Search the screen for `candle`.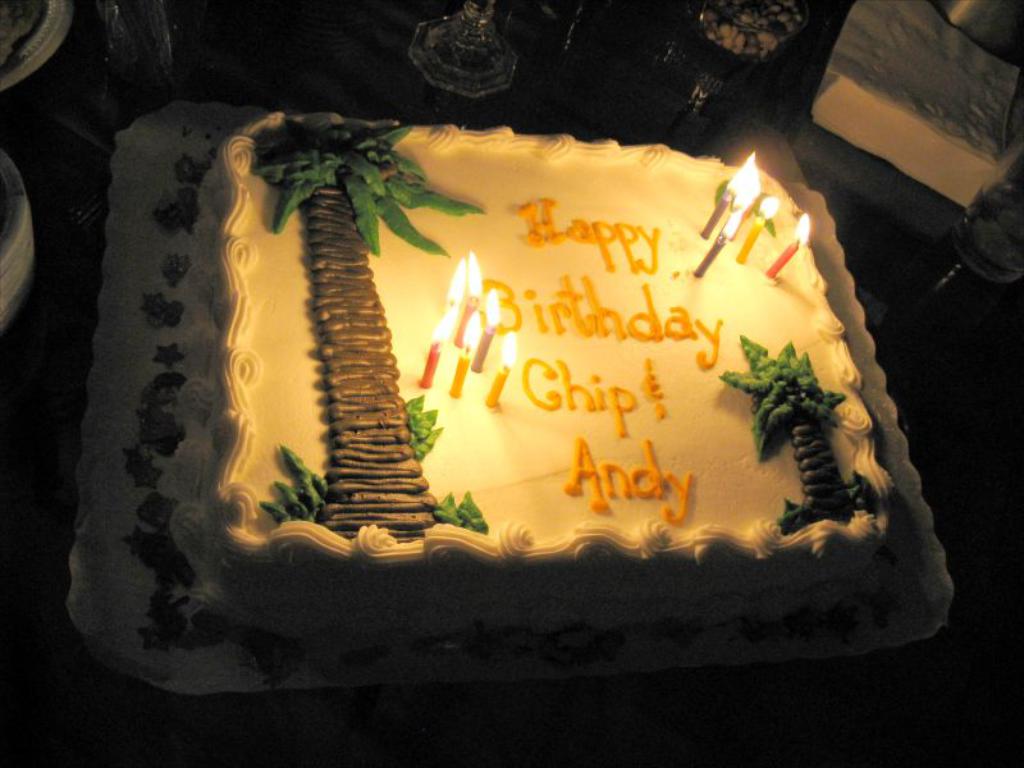
Found at locate(461, 248, 484, 347).
